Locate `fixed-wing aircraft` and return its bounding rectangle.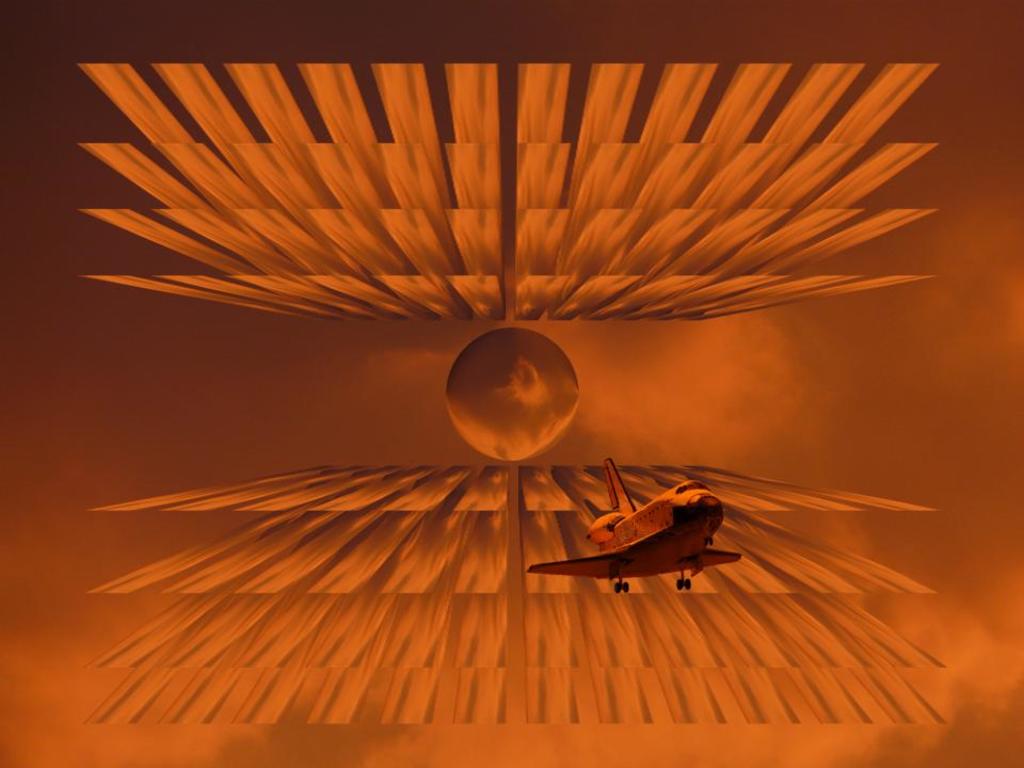
(528, 457, 742, 591).
